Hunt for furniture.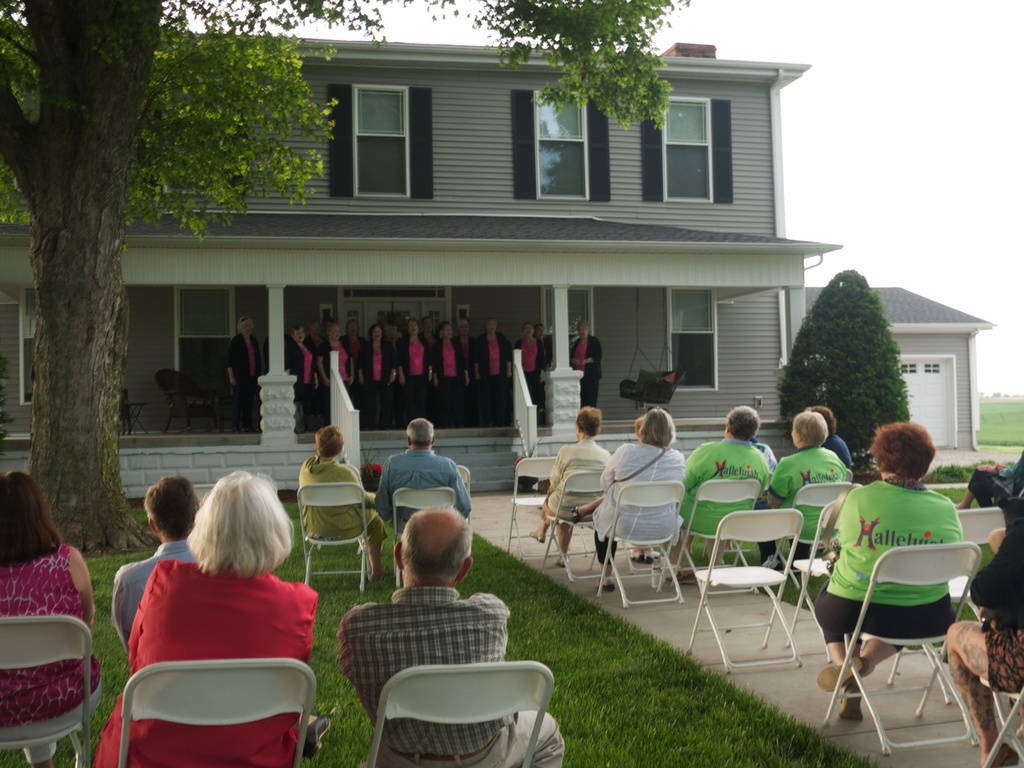
Hunted down at 304/481/369/595.
